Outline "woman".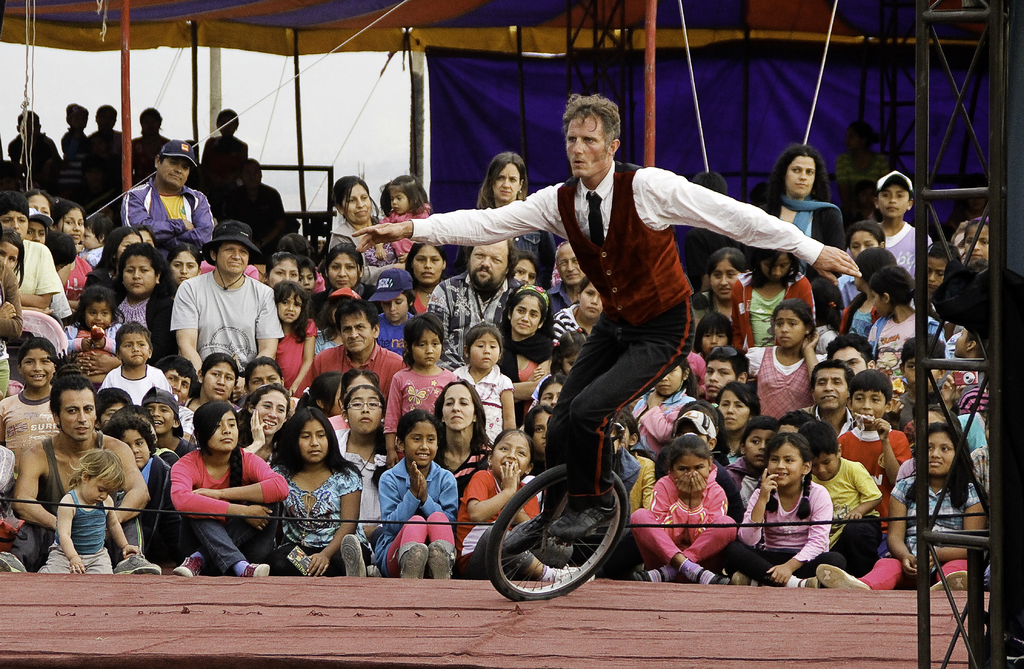
Outline: Rect(194, 405, 317, 579).
